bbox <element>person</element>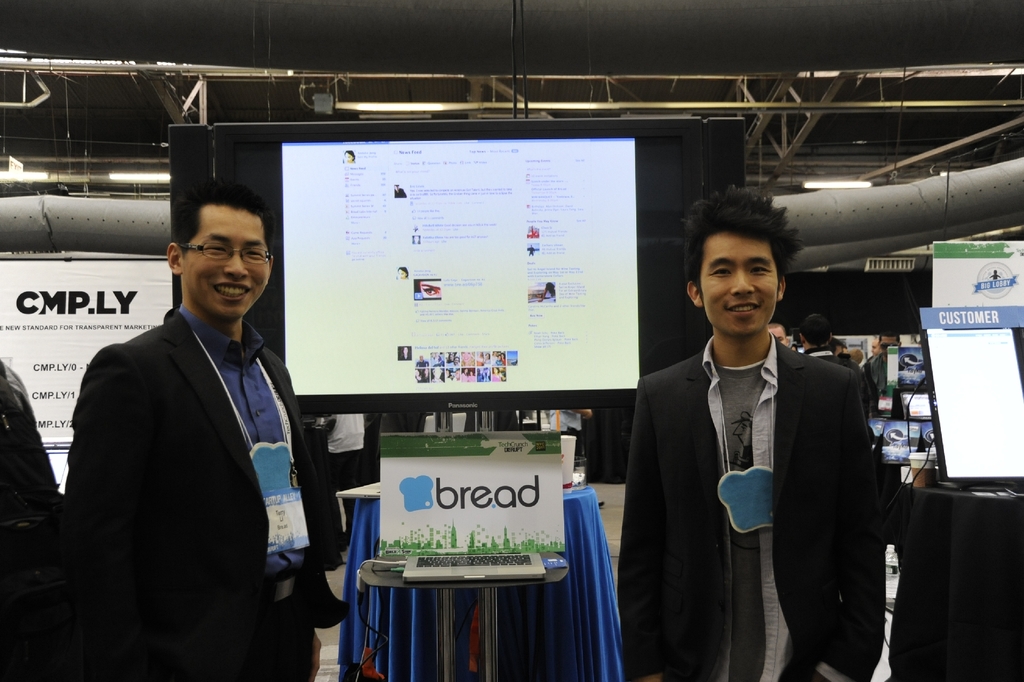
x1=0 y1=341 x2=71 y2=681
